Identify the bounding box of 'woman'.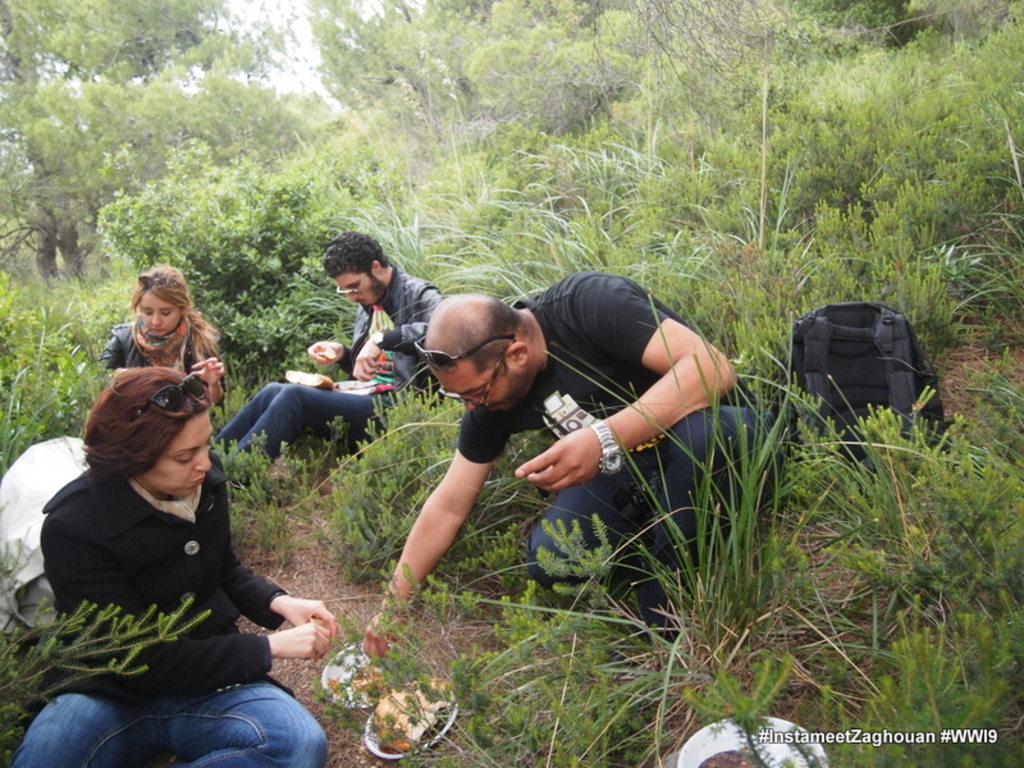
bbox(27, 369, 275, 687).
